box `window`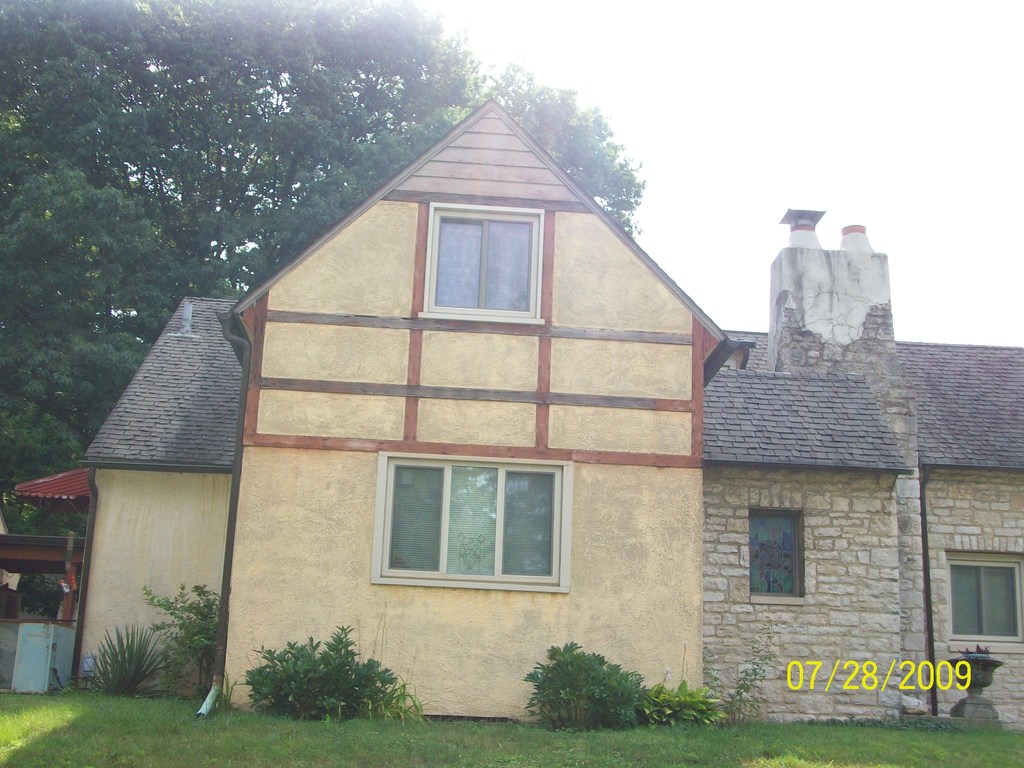
bbox(942, 547, 1023, 654)
